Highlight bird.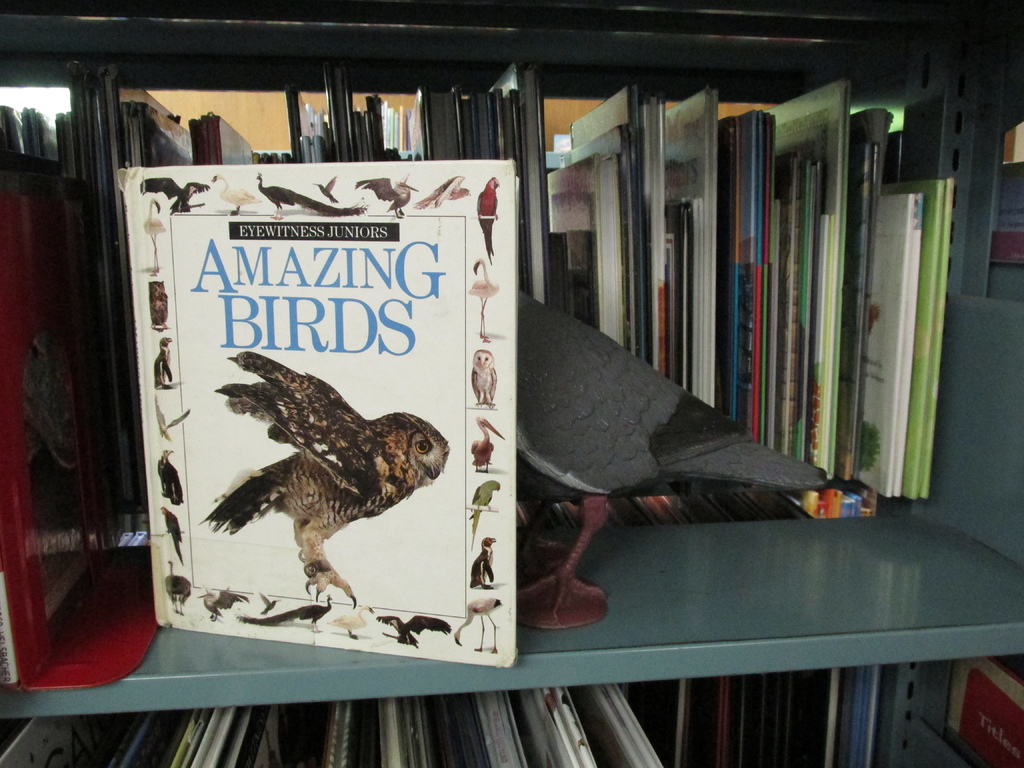
Highlighted region: BBox(355, 175, 421, 216).
